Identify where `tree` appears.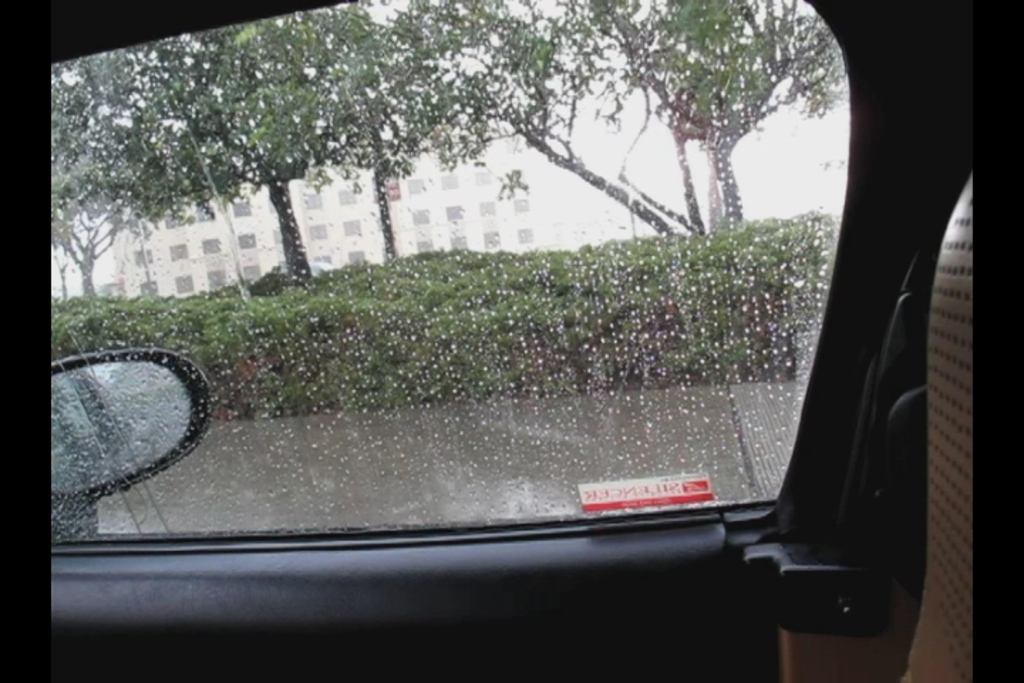
Appears at Rect(570, 0, 842, 228).
